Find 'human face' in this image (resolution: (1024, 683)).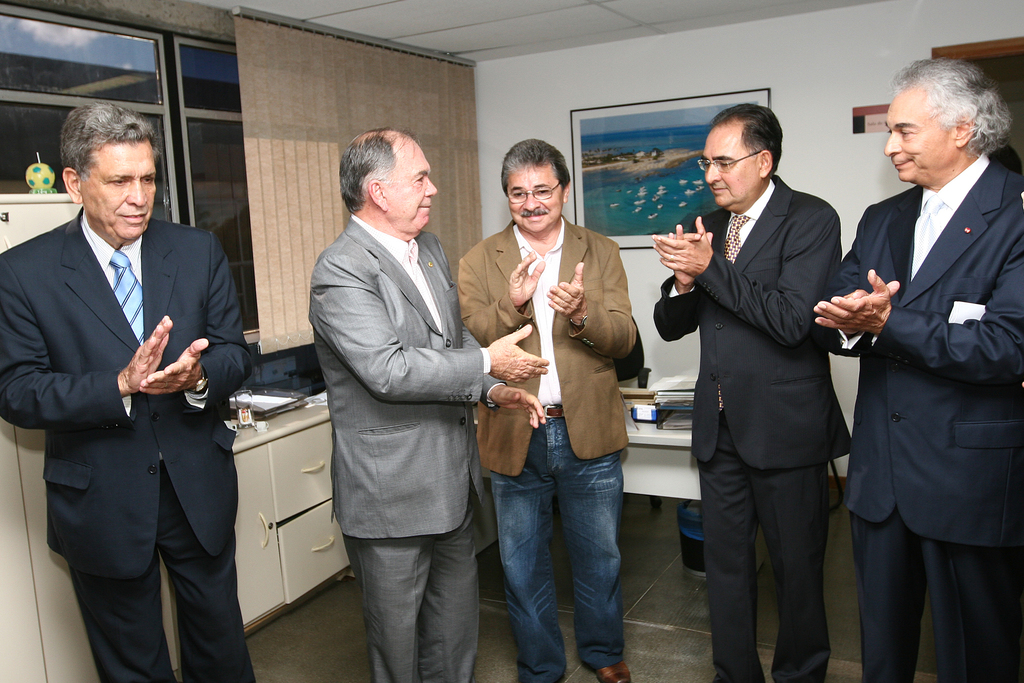
x1=81, y1=140, x2=157, y2=246.
